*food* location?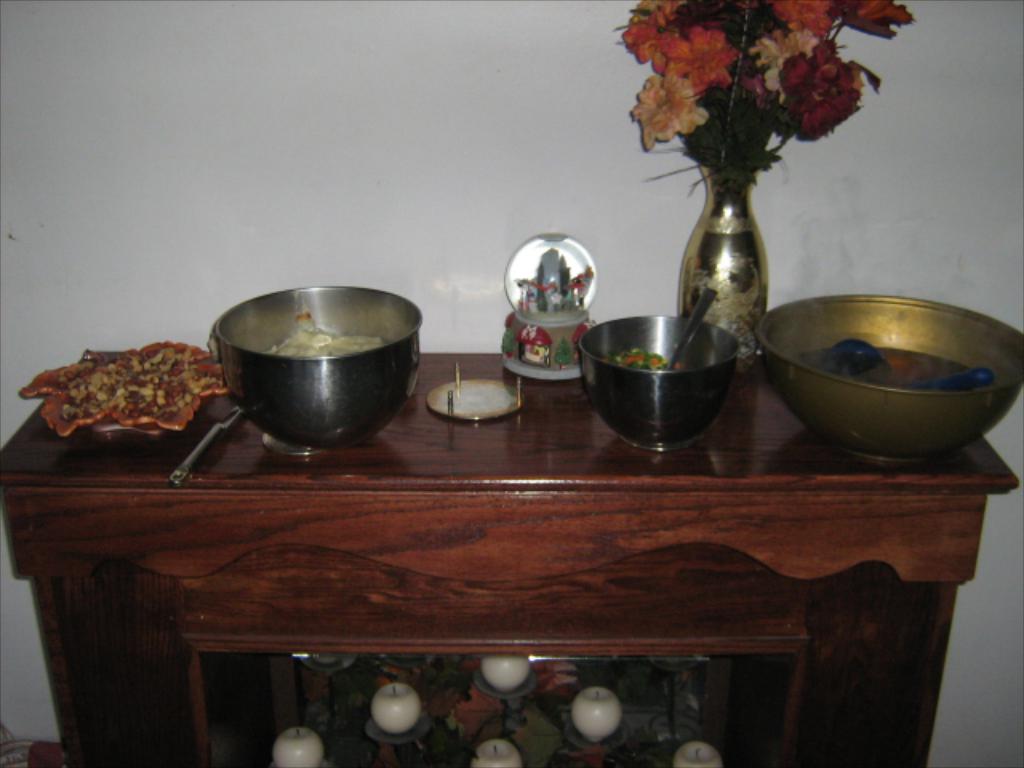
<bbox>259, 310, 386, 362</bbox>
